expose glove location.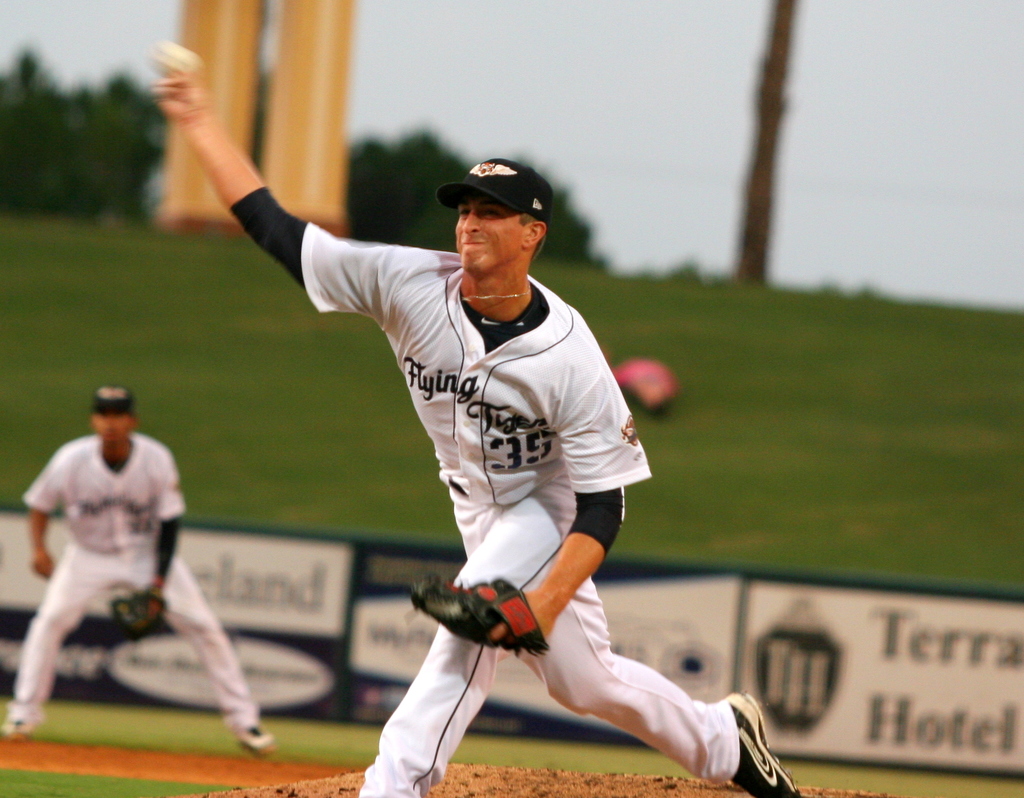
Exposed at bbox(113, 587, 164, 627).
